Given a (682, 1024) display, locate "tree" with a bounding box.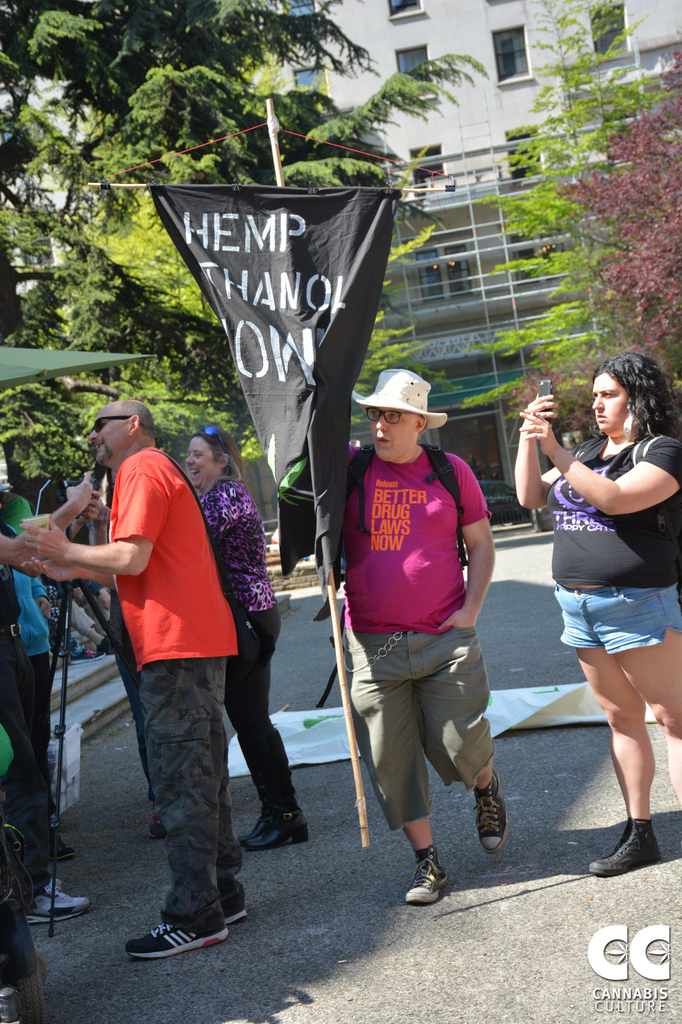
Located: (x1=533, y1=29, x2=681, y2=387).
